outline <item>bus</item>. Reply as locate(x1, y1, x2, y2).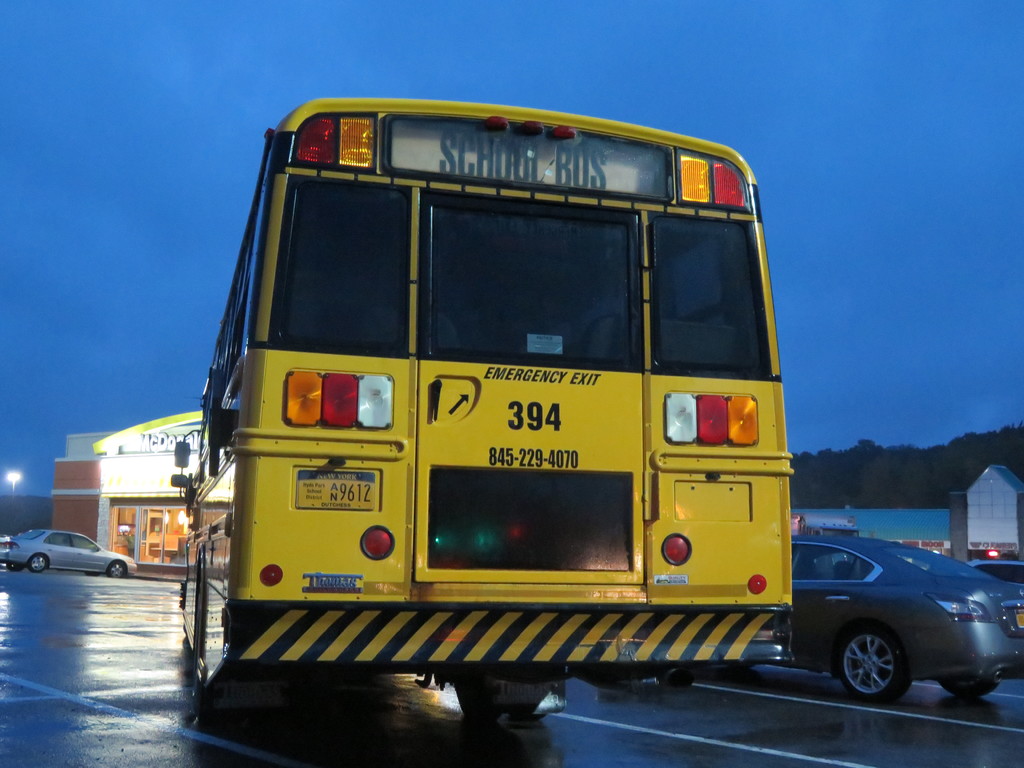
locate(165, 94, 799, 721).
